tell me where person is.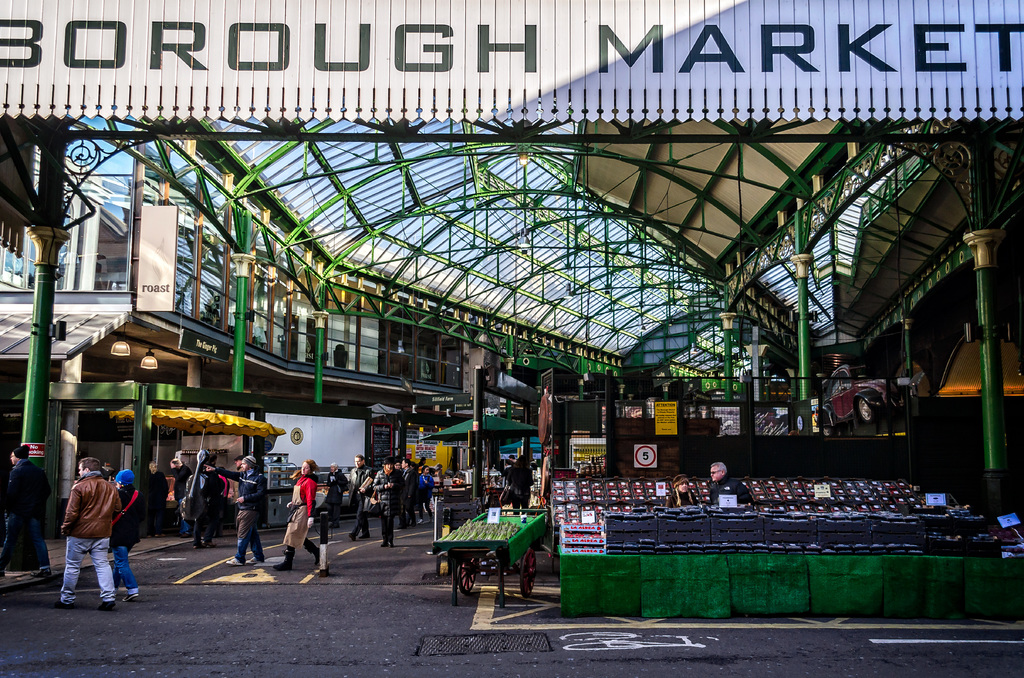
person is at Rect(180, 466, 224, 550).
